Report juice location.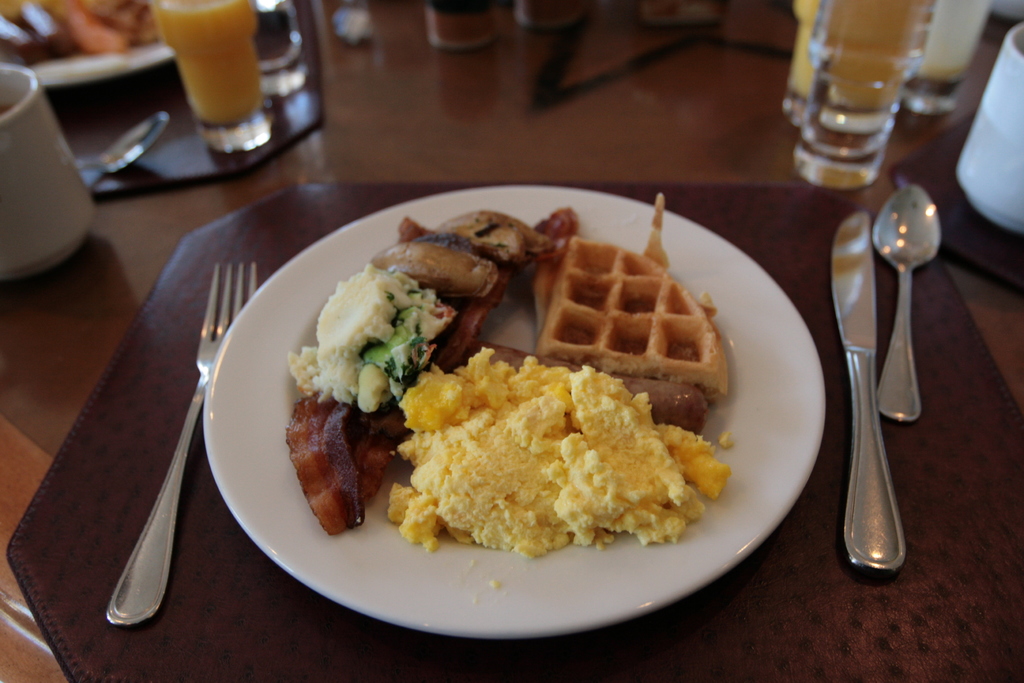
Report: 141, 6, 263, 122.
